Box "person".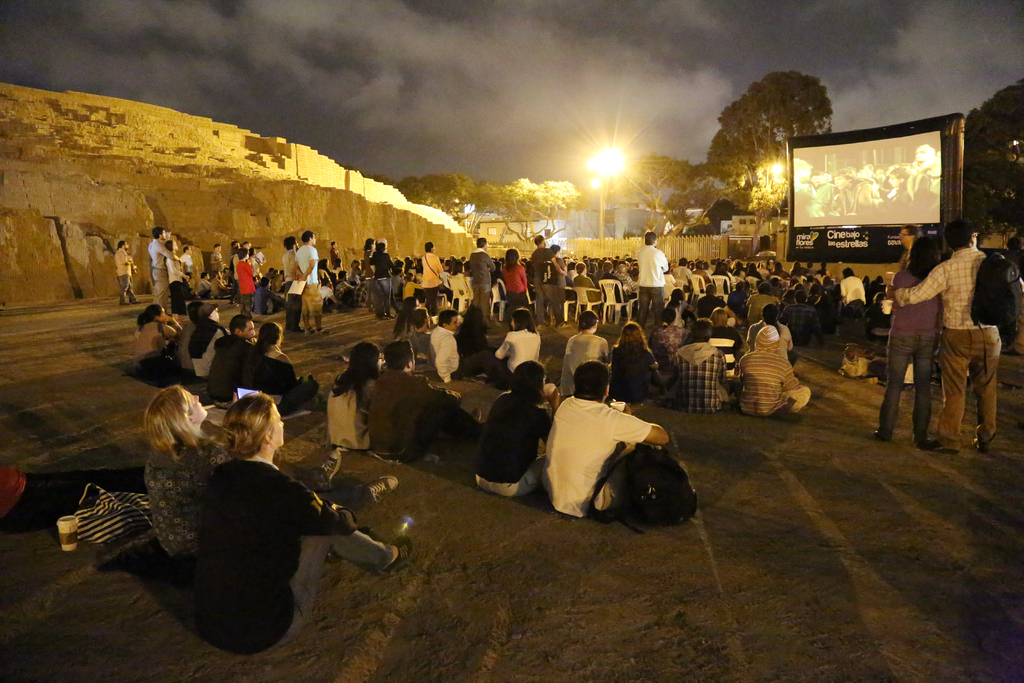
256,279,281,312.
